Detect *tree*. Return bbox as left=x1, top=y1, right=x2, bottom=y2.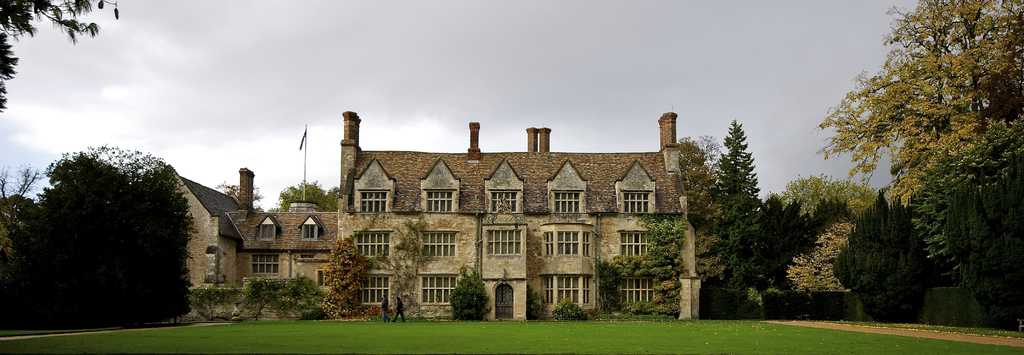
left=447, top=270, right=488, bottom=324.
